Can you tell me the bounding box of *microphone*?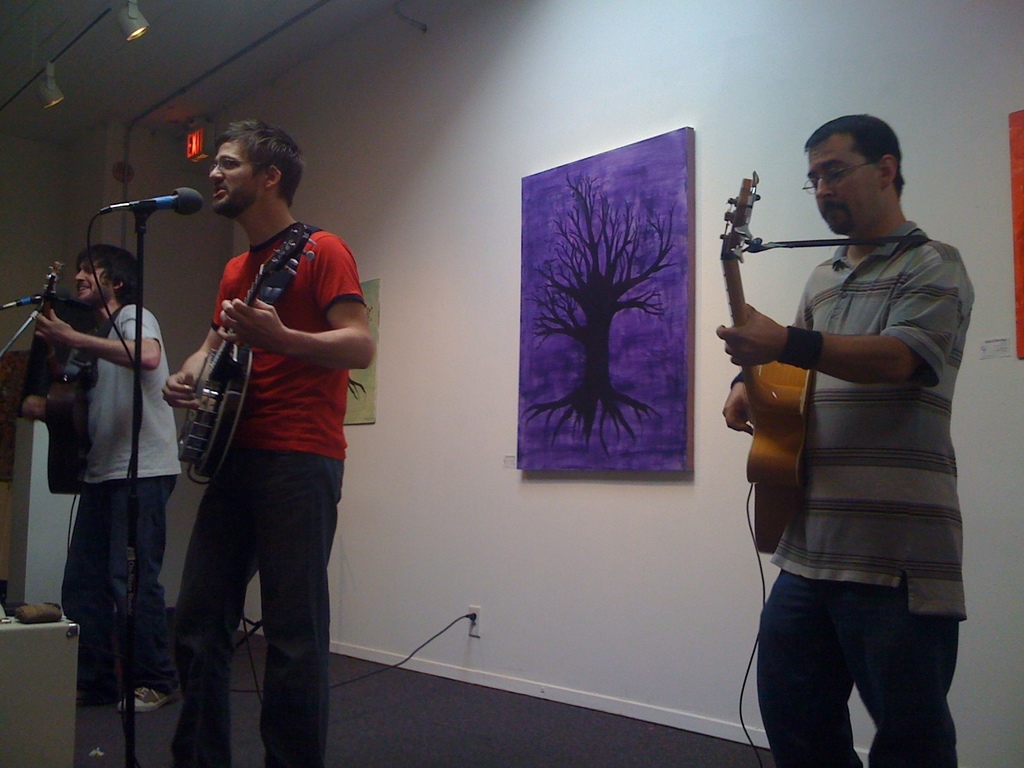
box=[0, 296, 62, 312].
